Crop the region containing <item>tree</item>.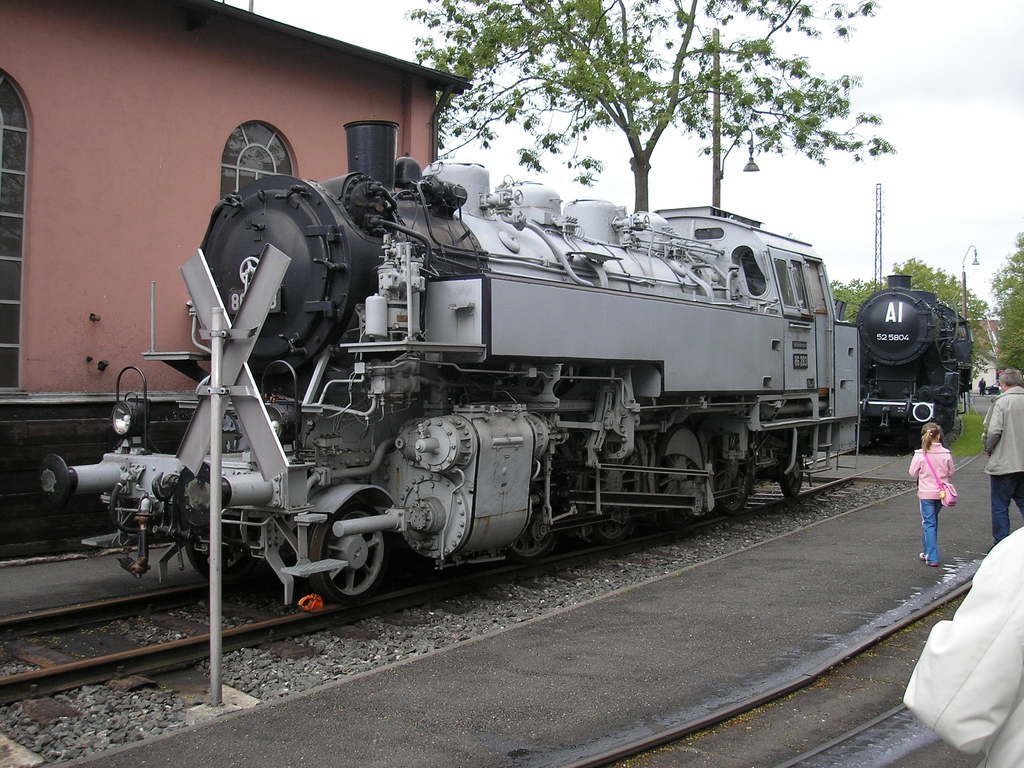
Crop region: l=408, t=0, r=897, b=209.
